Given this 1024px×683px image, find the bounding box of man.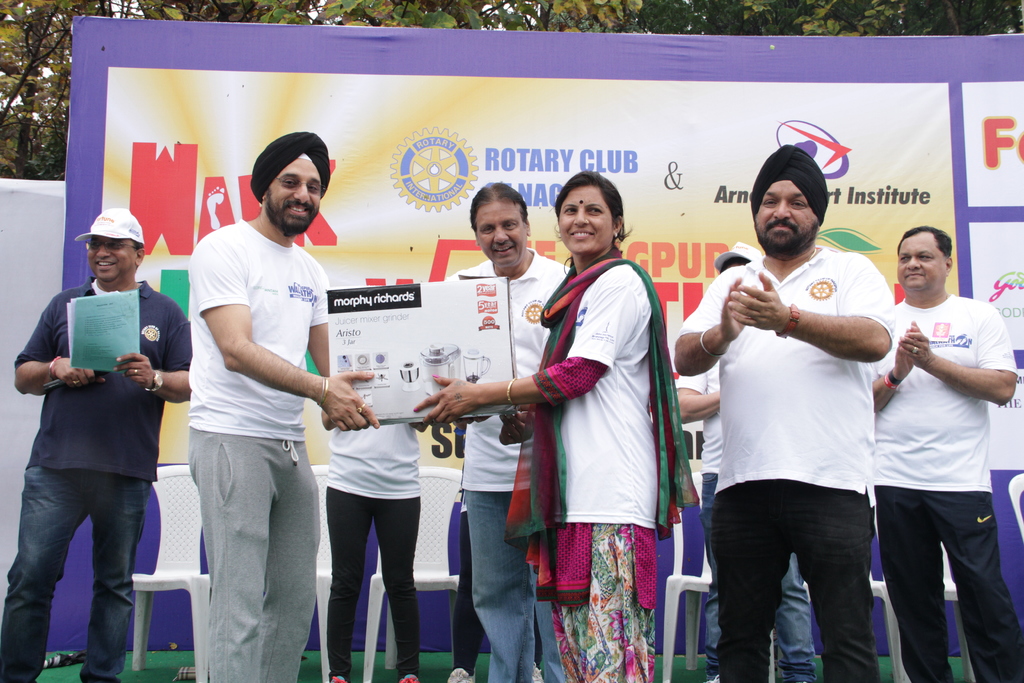
(673,243,822,682).
